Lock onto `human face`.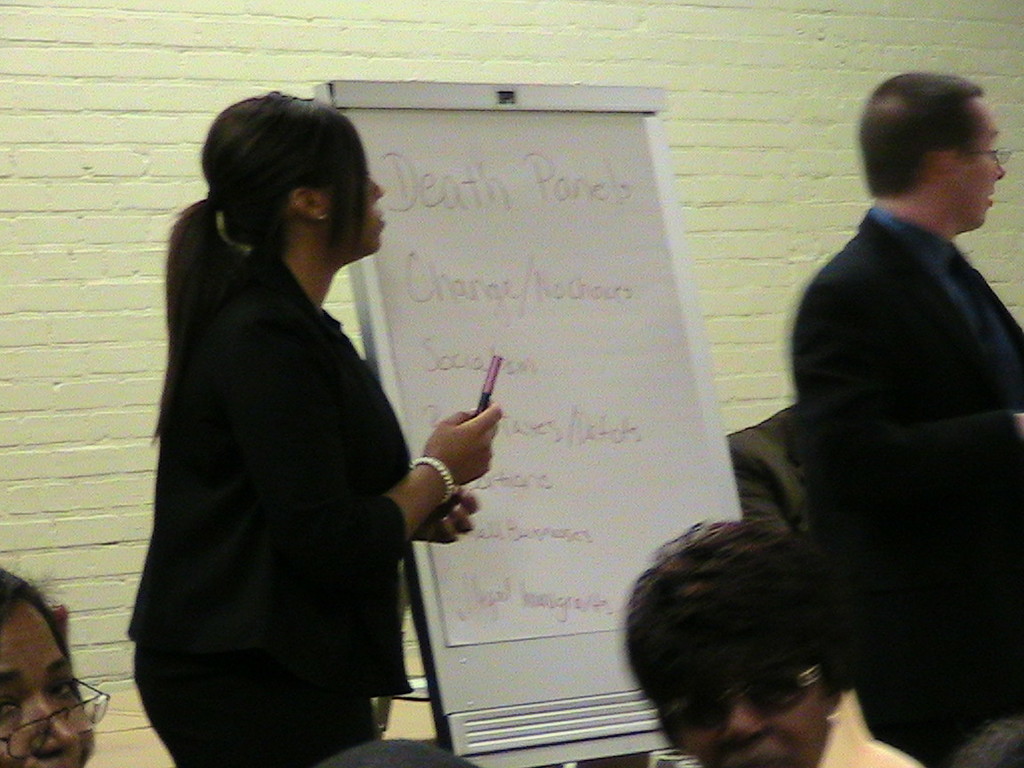
Locked: bbox(332, 149, 384, 244).
